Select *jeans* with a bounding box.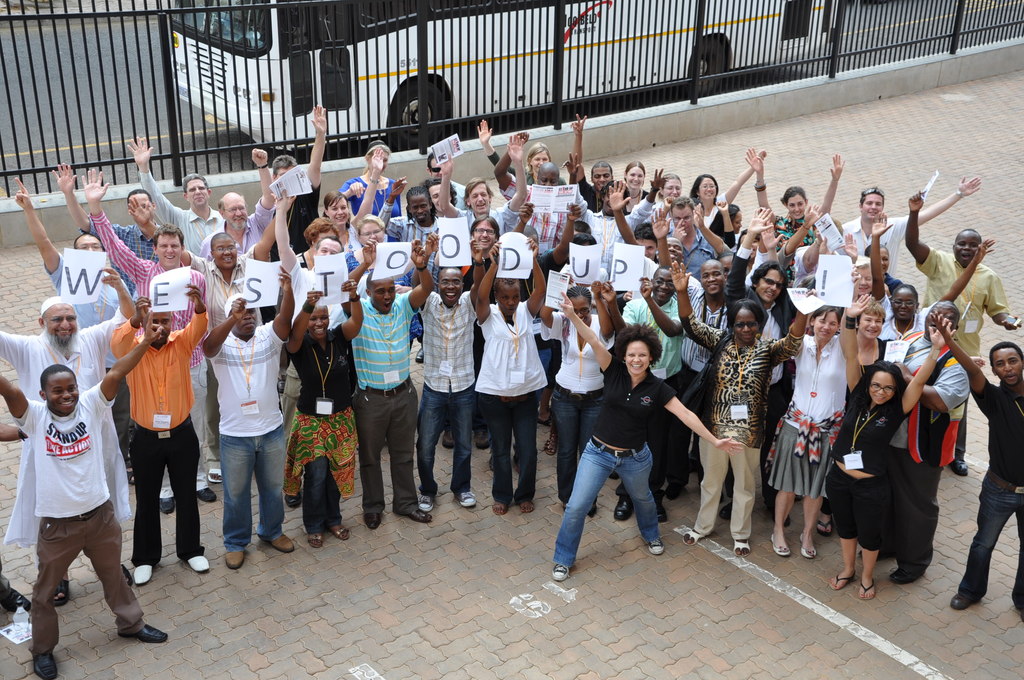
bbox=(128, 439, 200, 563).
